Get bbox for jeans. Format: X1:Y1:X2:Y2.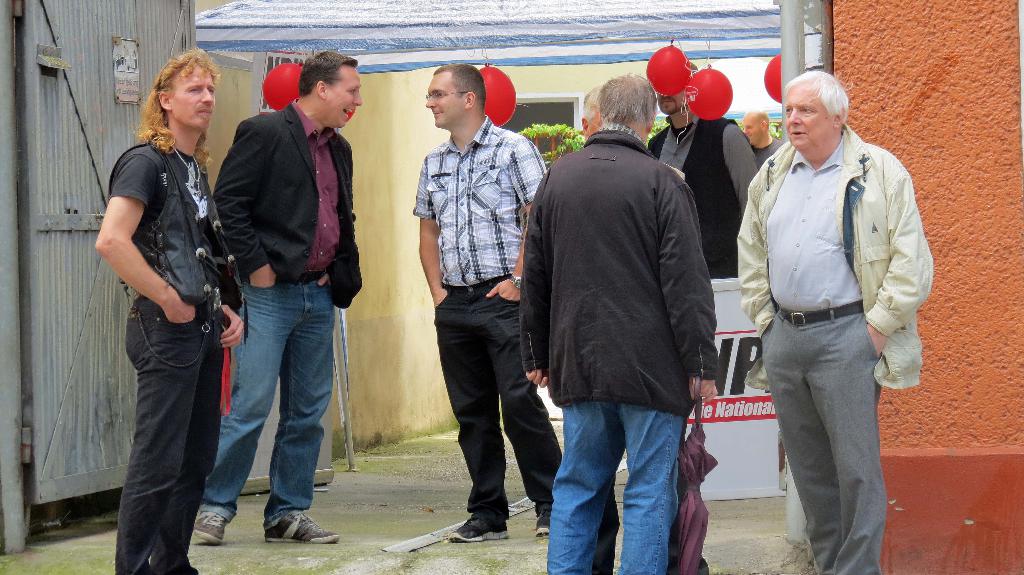
209:267:328:530.
